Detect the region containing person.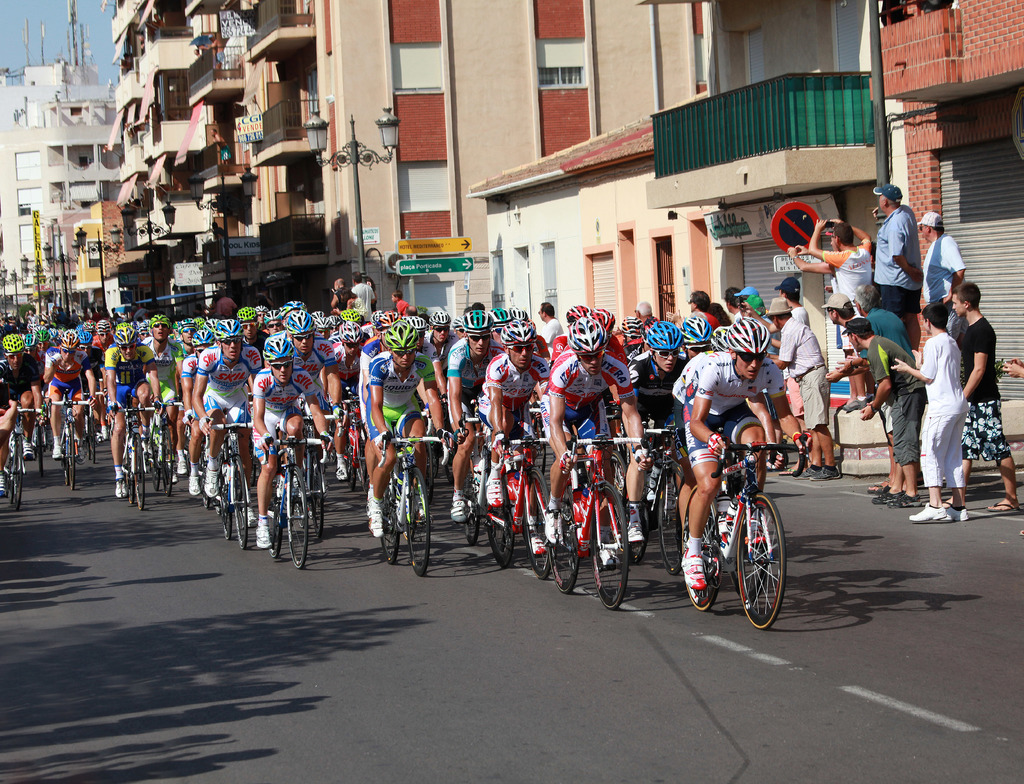
(509, 308, 525, 320).
